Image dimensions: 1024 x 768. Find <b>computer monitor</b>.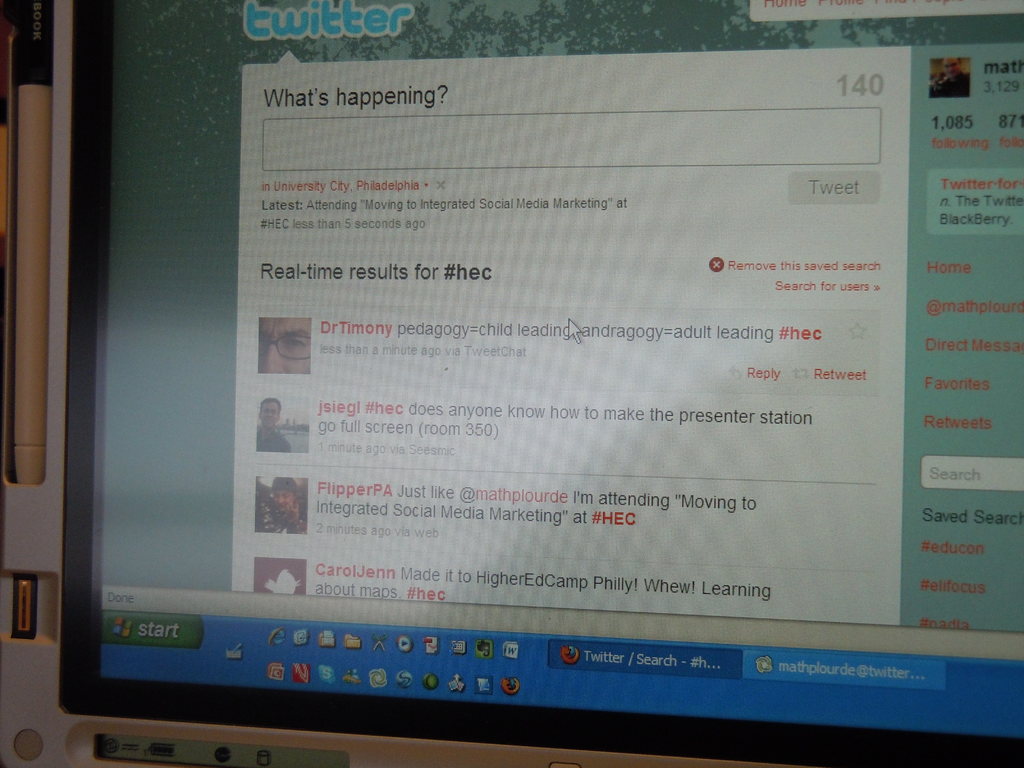
Rect(58, 0, 1023, 767).
